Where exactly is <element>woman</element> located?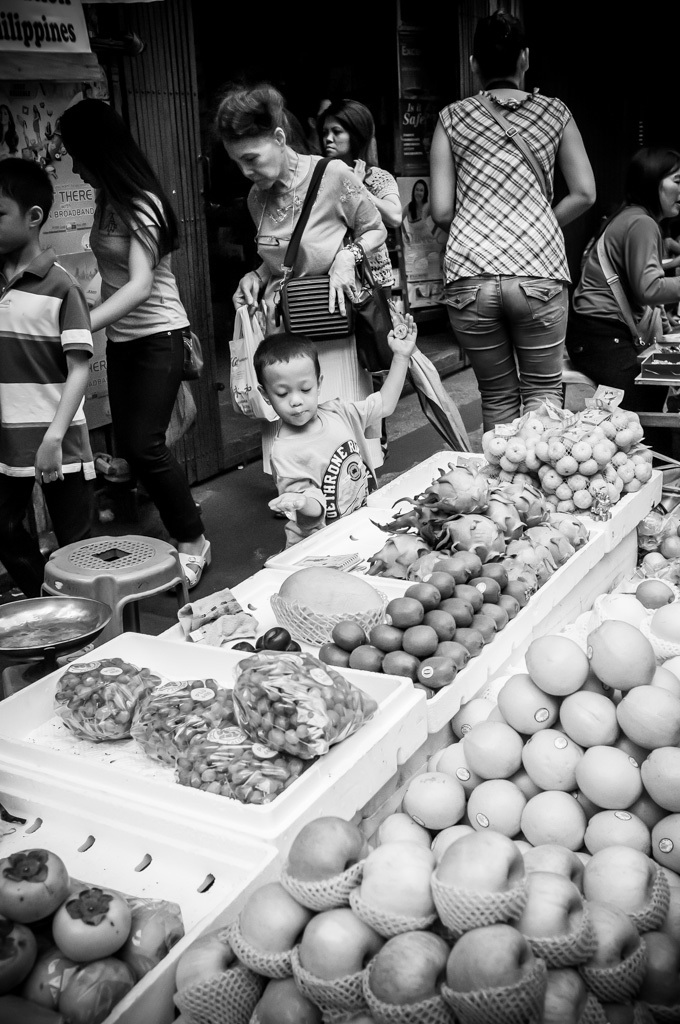
Its bounding box is Rect(406, 175, 439, 244).
